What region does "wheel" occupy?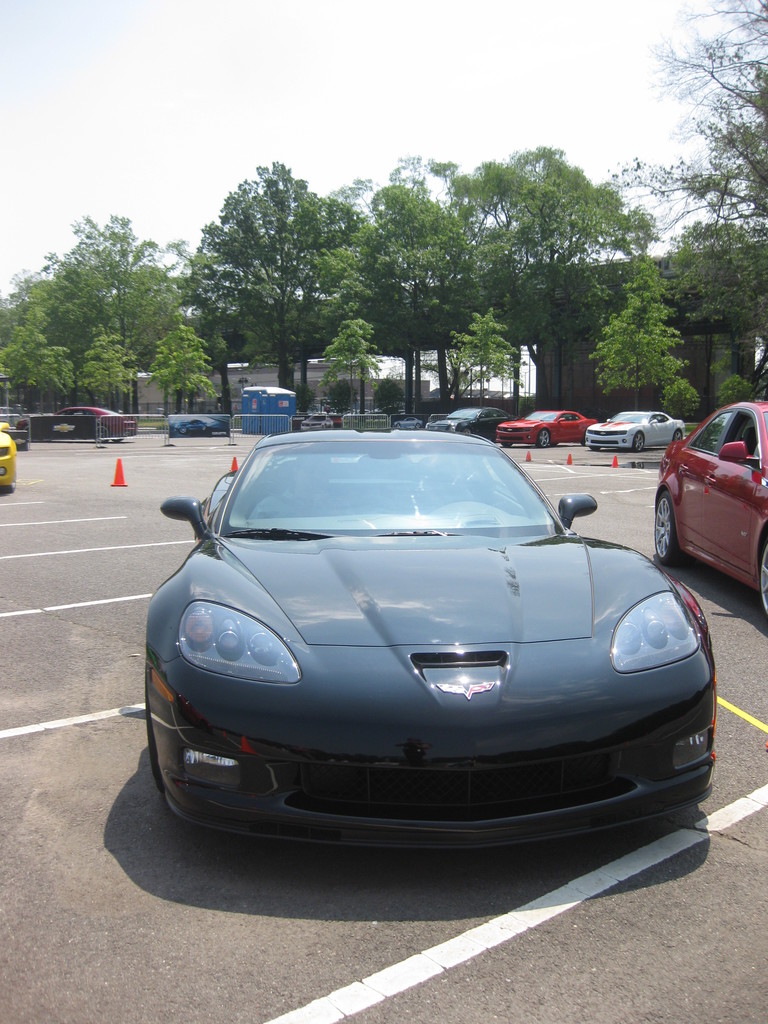
pyautogui.locateOnScreen(673, 429, 683, 440).
